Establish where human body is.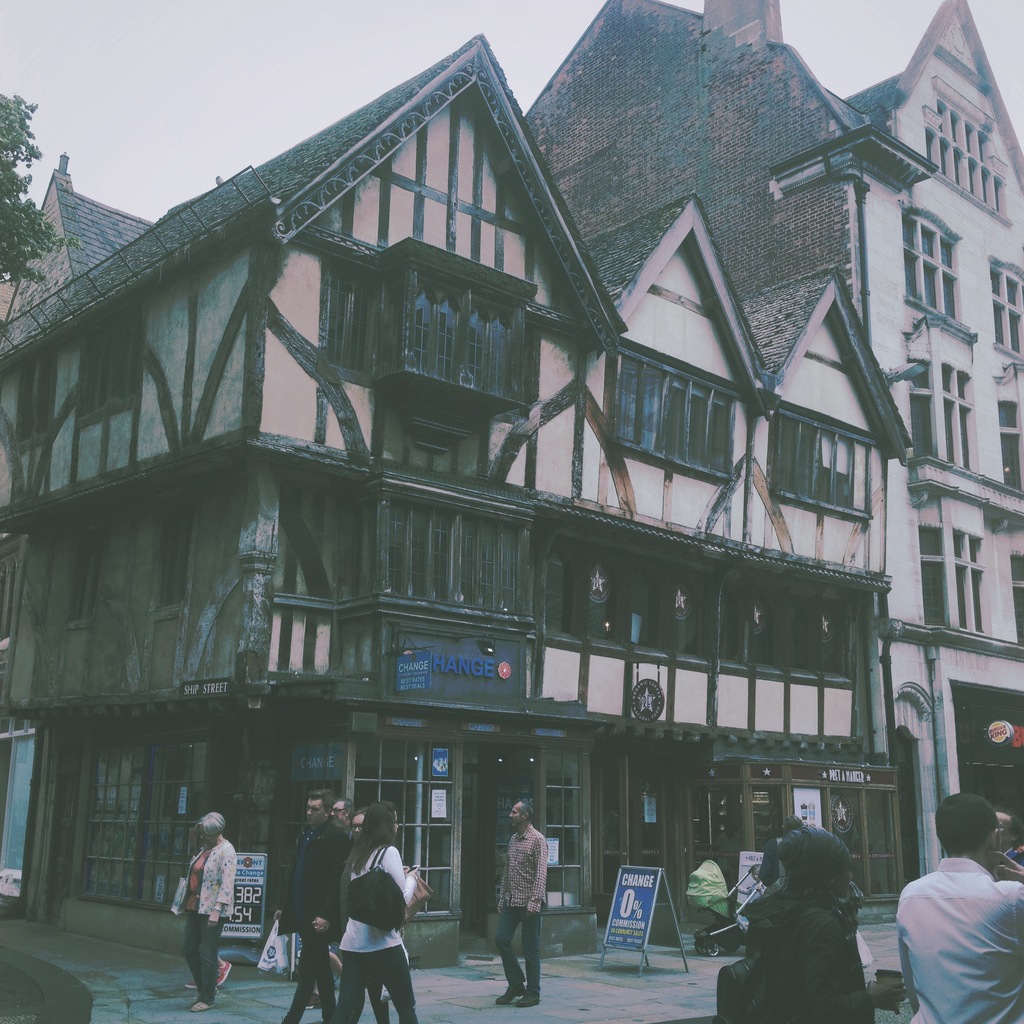
Established at (899,826,1023,1023).
